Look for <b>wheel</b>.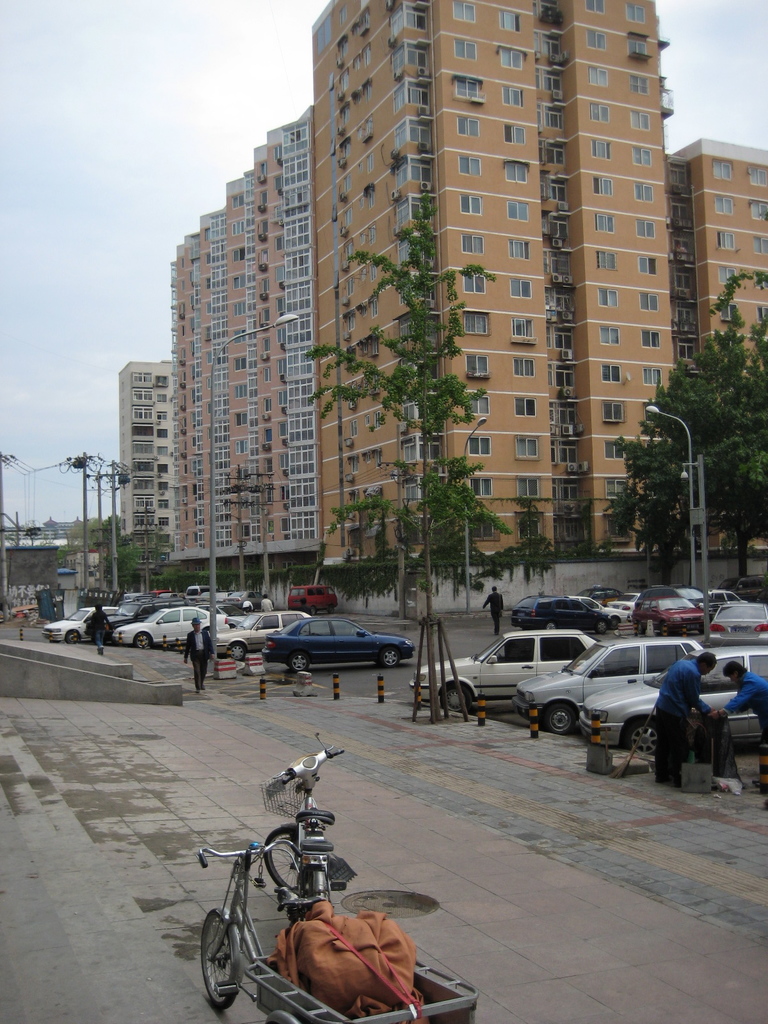
Found: select_region(262, 1012, 300, 1023).
